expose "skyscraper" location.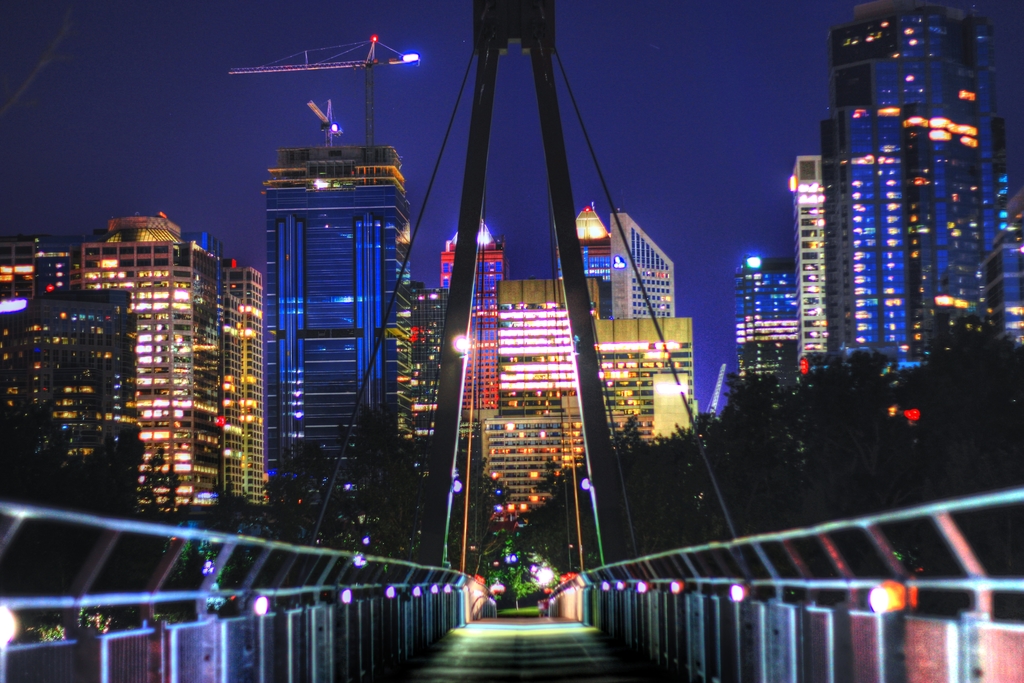
Exposed at bbox(0, 209, 284, 531).
